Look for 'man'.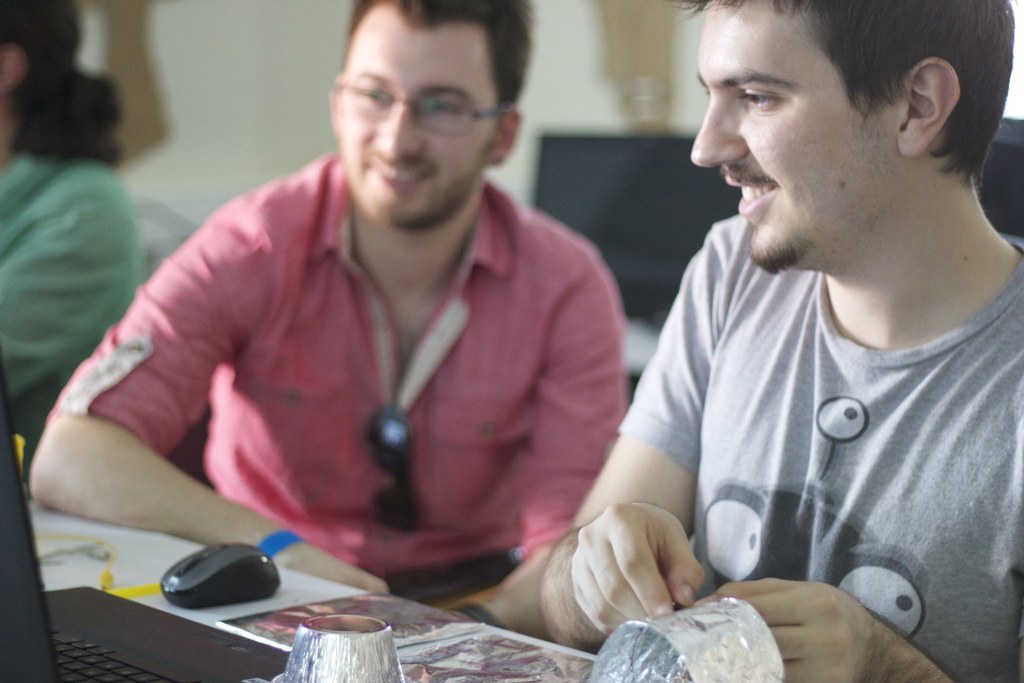
Found: bbox=(0, 0, 138, 401).
